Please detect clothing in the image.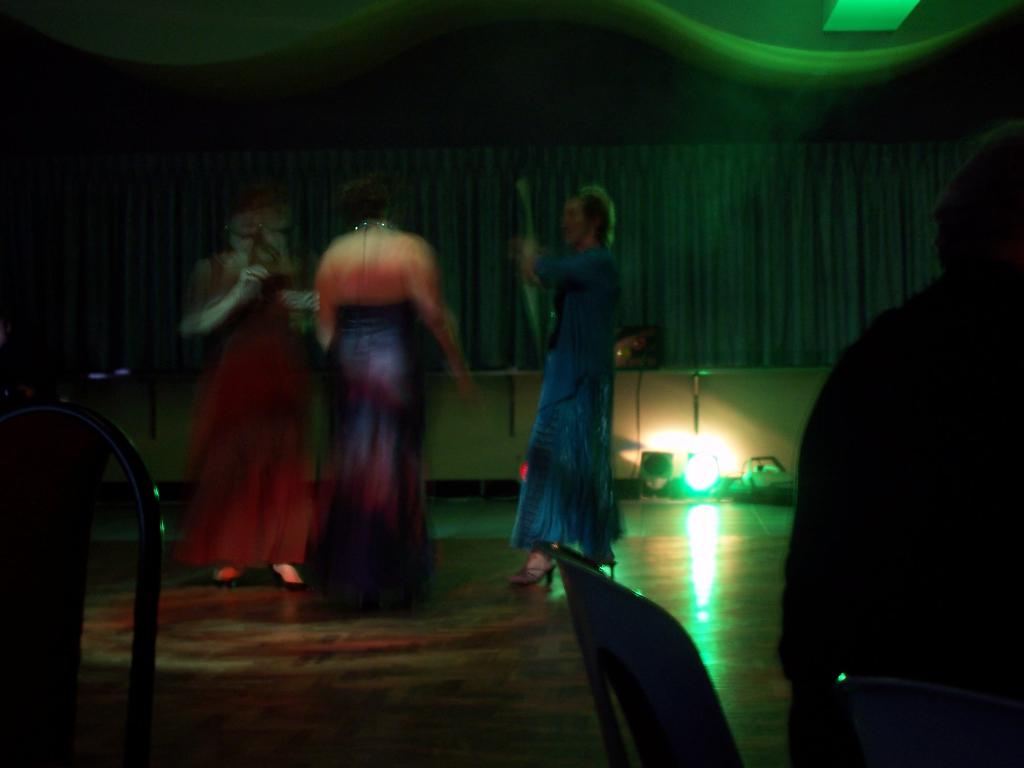
x1=301 y1=296 x2=451 y2=601.
